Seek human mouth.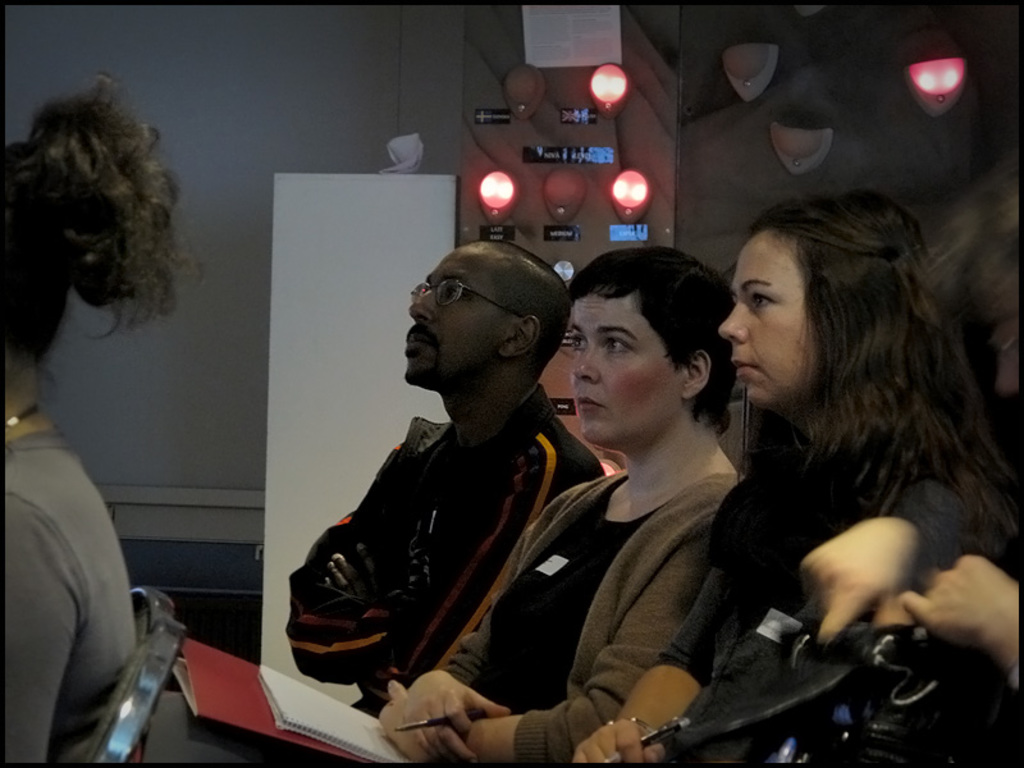
bbox(401, 332, 434, 360).
